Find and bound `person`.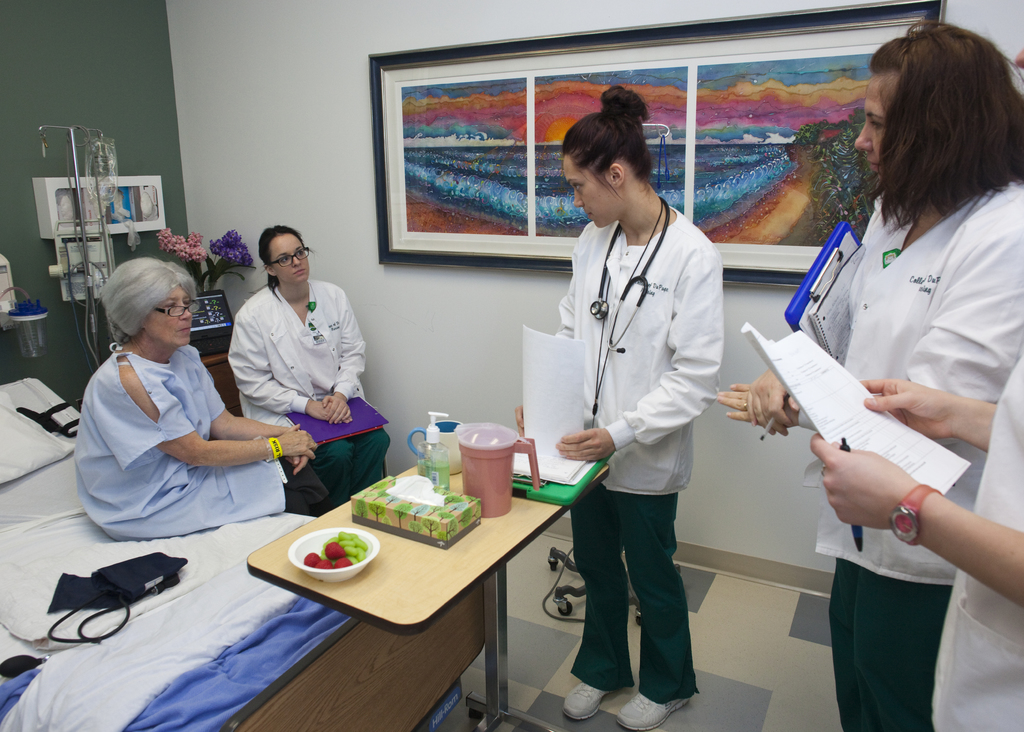
Bound: Rect(717, 16, 1023, 731).
